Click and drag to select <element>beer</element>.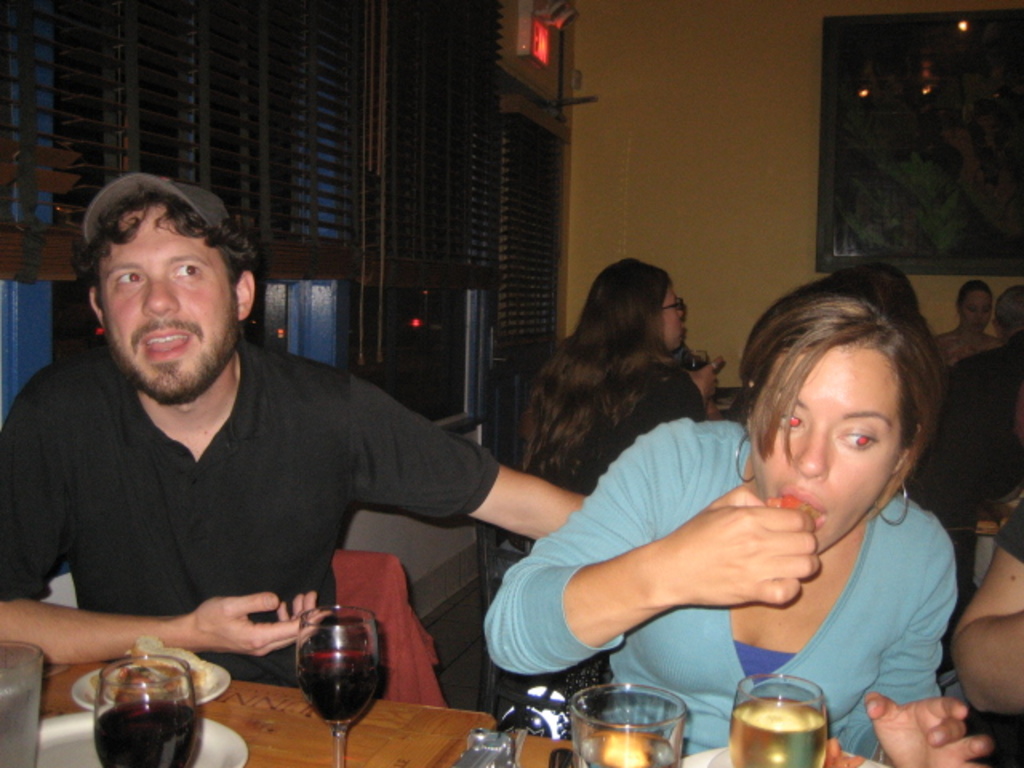
Selection: box=[563, 672, 698, 766].
